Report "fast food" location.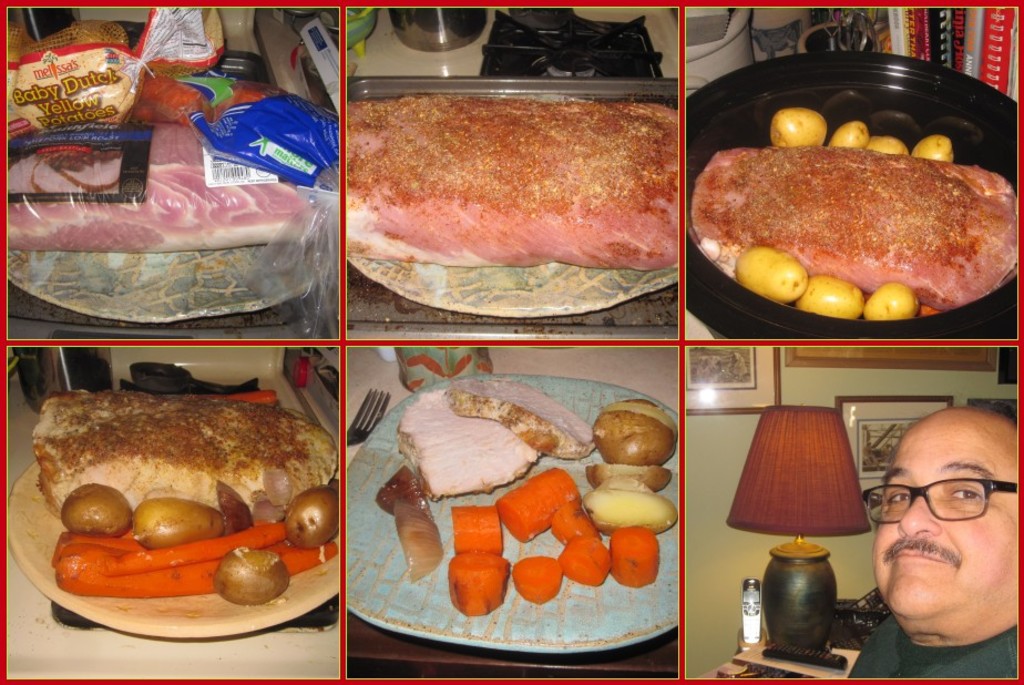
Report: (688, 142, 1021, 304).
